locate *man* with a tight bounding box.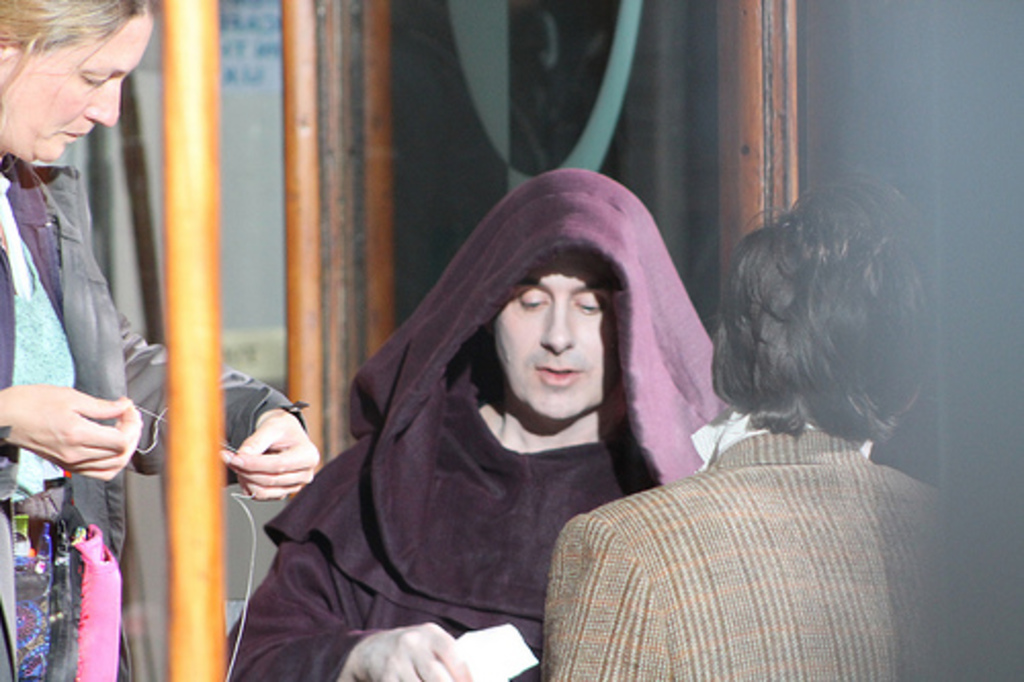
left=221, top=168, right=739, bottom=680.
